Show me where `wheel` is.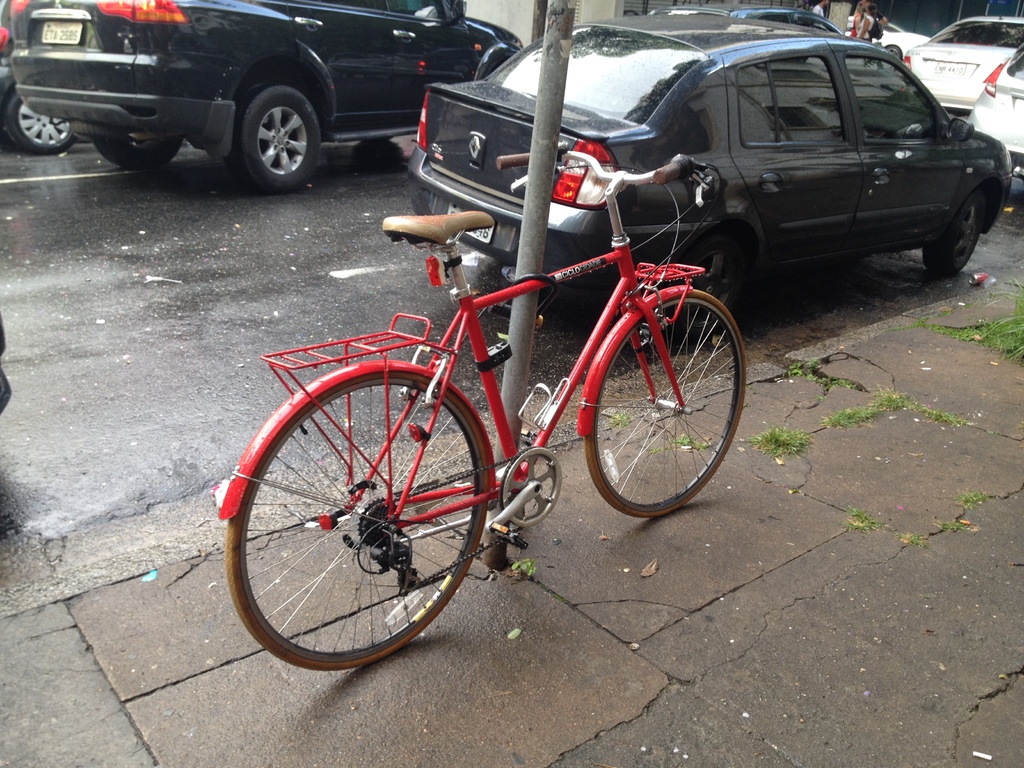
`wheel` is at 237, 373, 509, 664.
